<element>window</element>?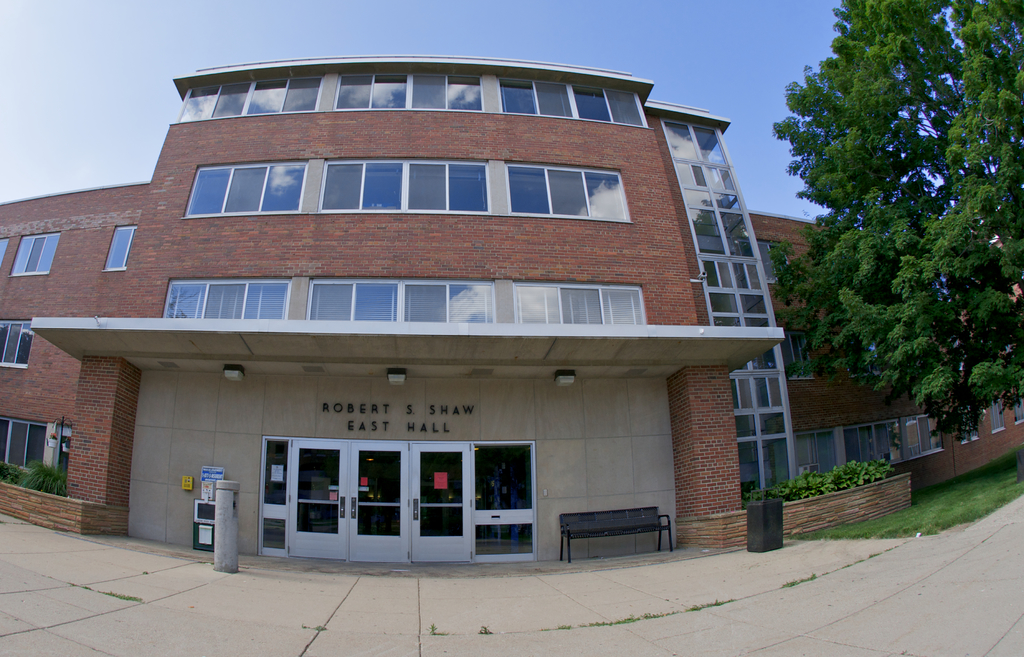
(499, 76, 652, 131)
